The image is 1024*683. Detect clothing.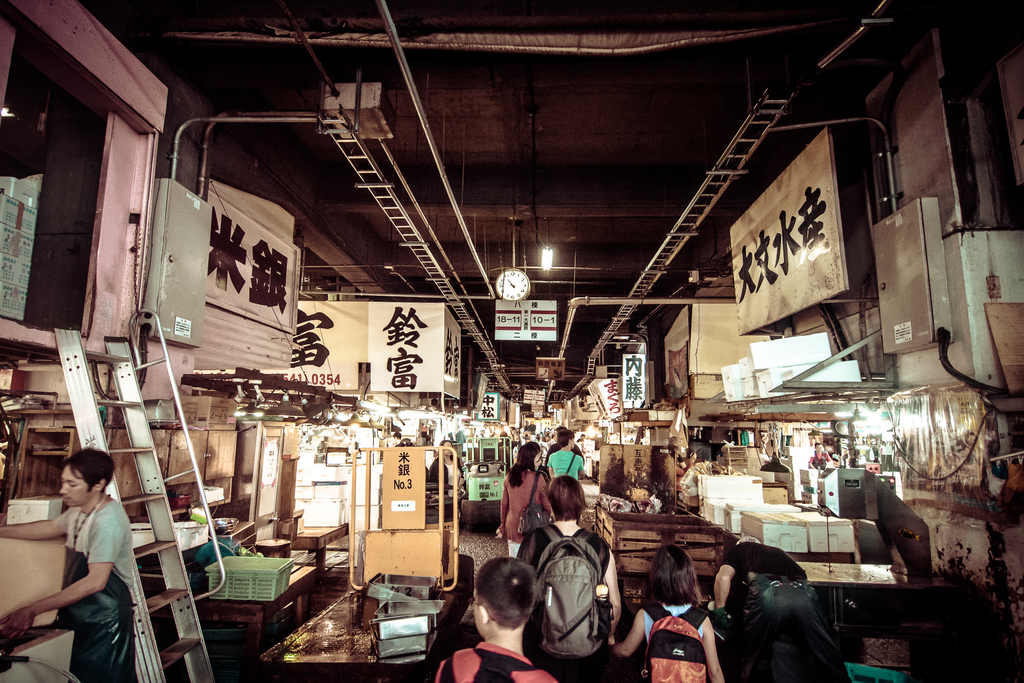
Detection: box(719, 543, 805, 611).
